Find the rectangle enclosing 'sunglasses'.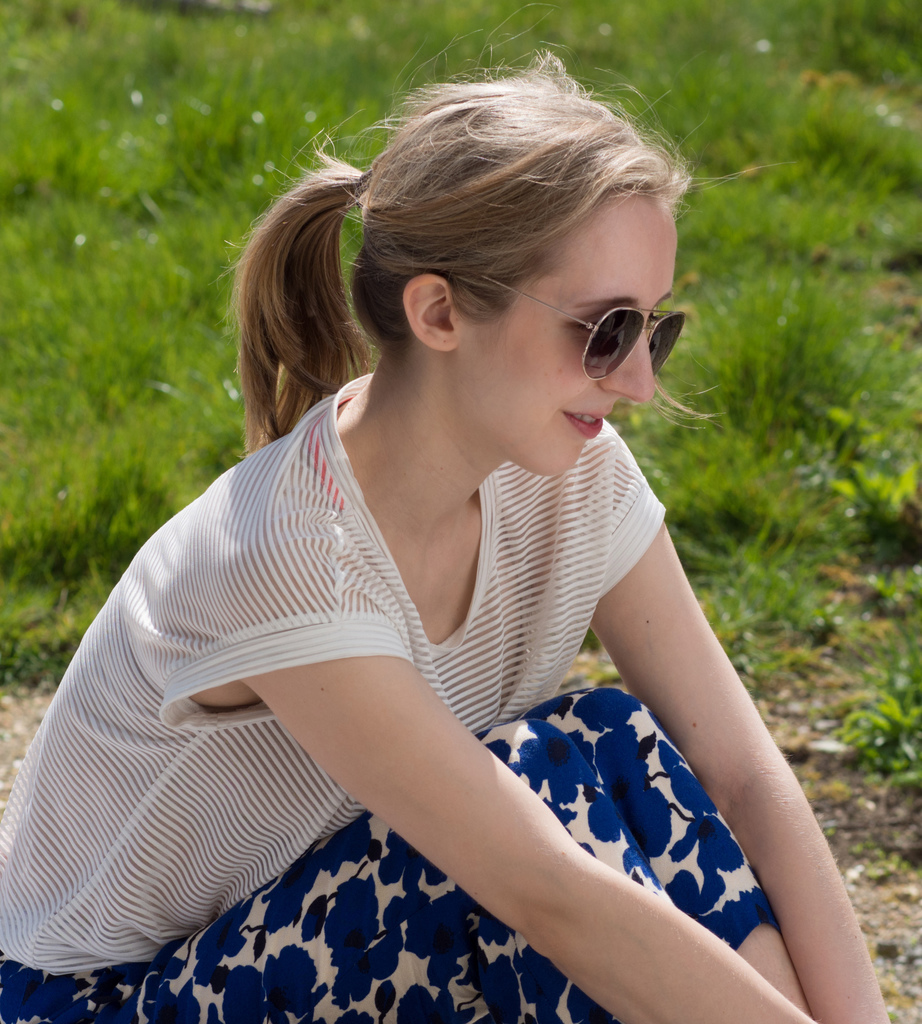
left=477, top=271, right=692, bottom=386.
